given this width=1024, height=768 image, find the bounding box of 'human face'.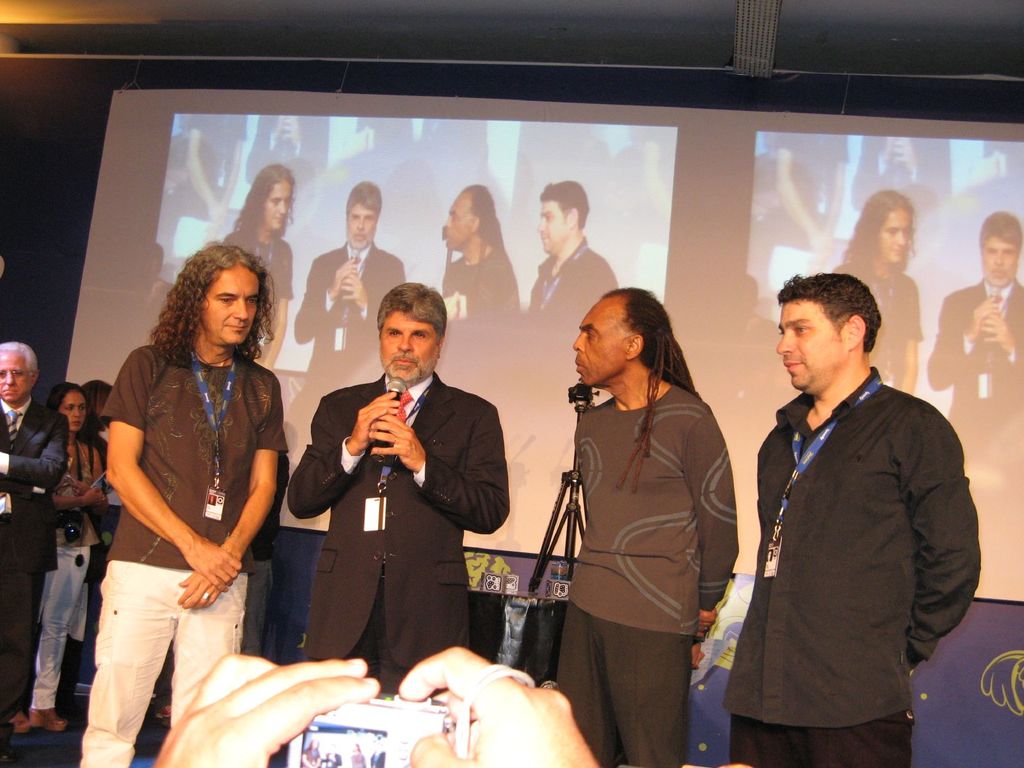
879/204/909/261.
